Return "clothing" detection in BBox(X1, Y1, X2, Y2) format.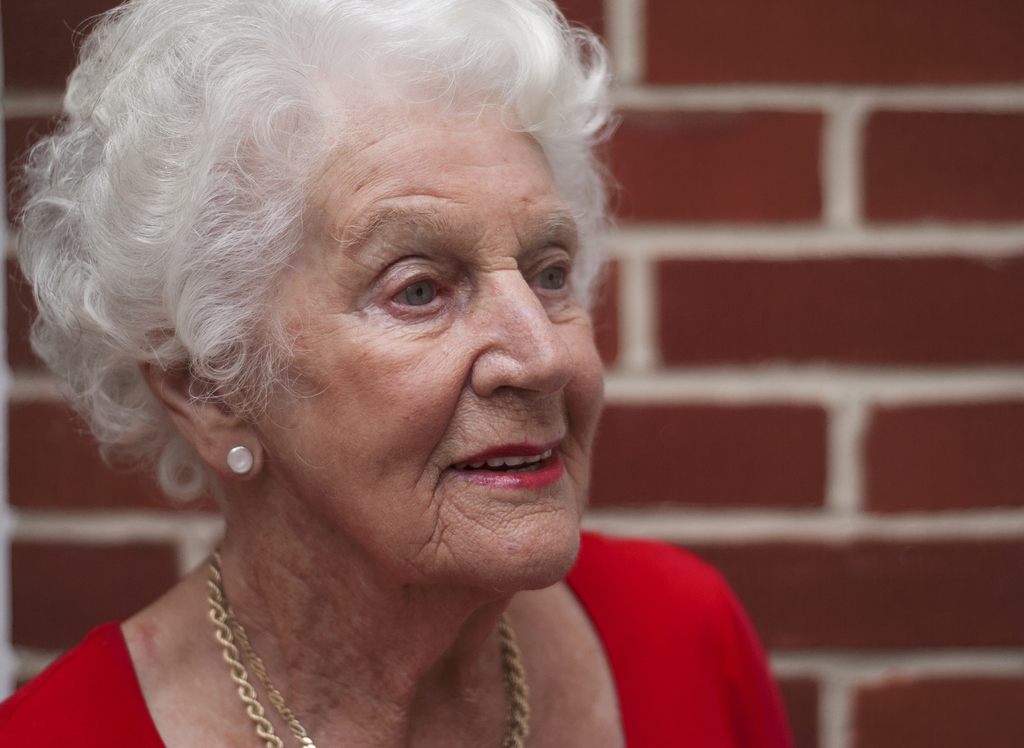
BBox(0, 532, 795, 747).
